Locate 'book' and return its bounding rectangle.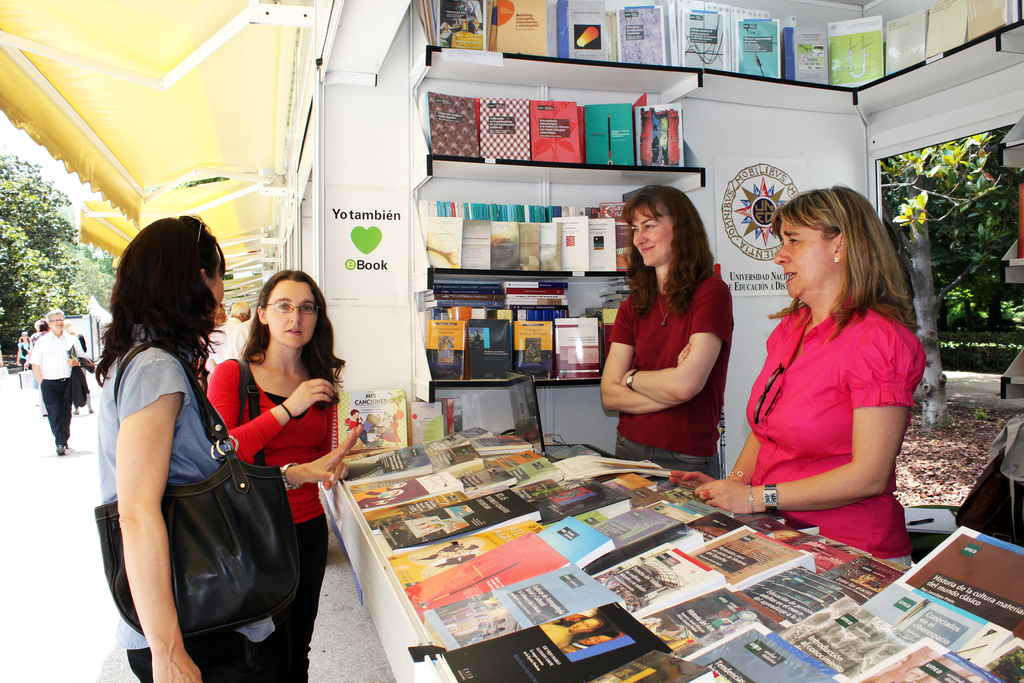
rect(1018, 183, 1023, 259).
